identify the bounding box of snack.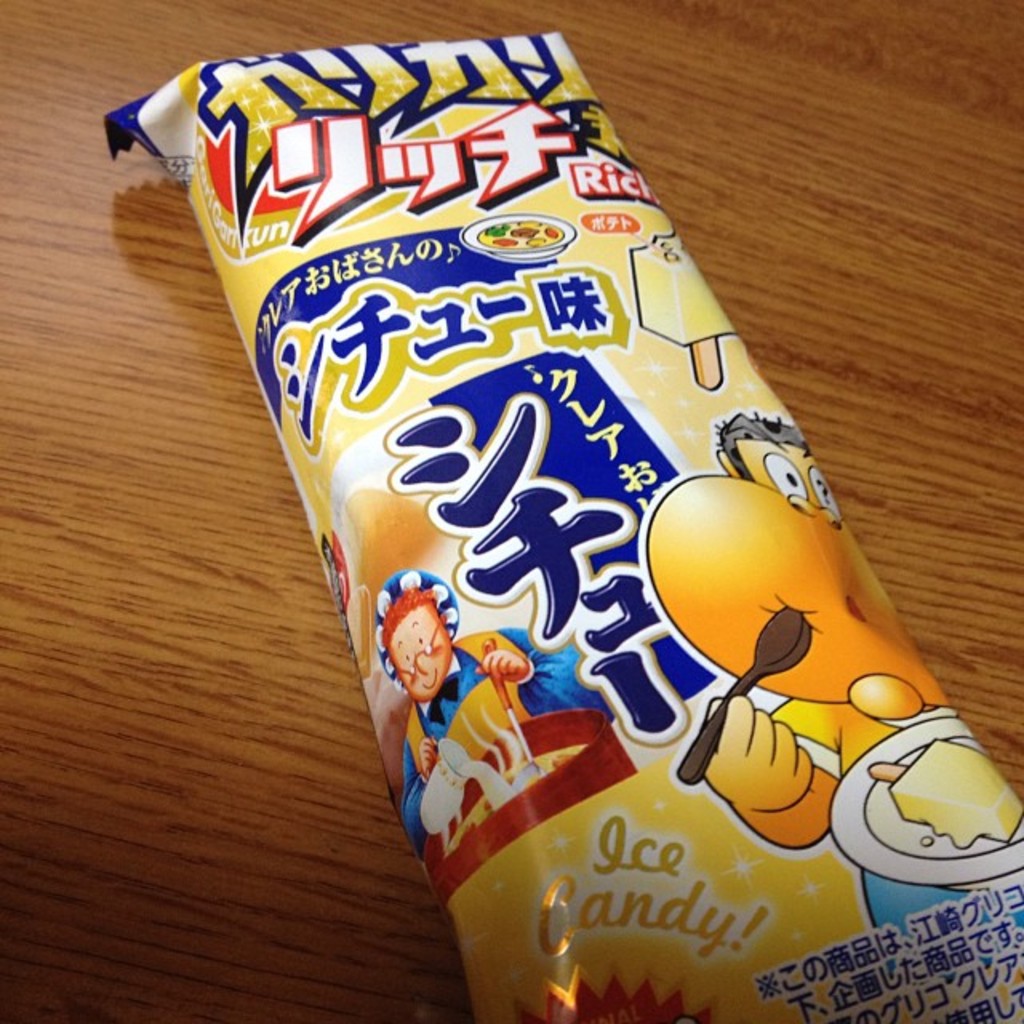
Rect(101, 37, 1022, 1022).
